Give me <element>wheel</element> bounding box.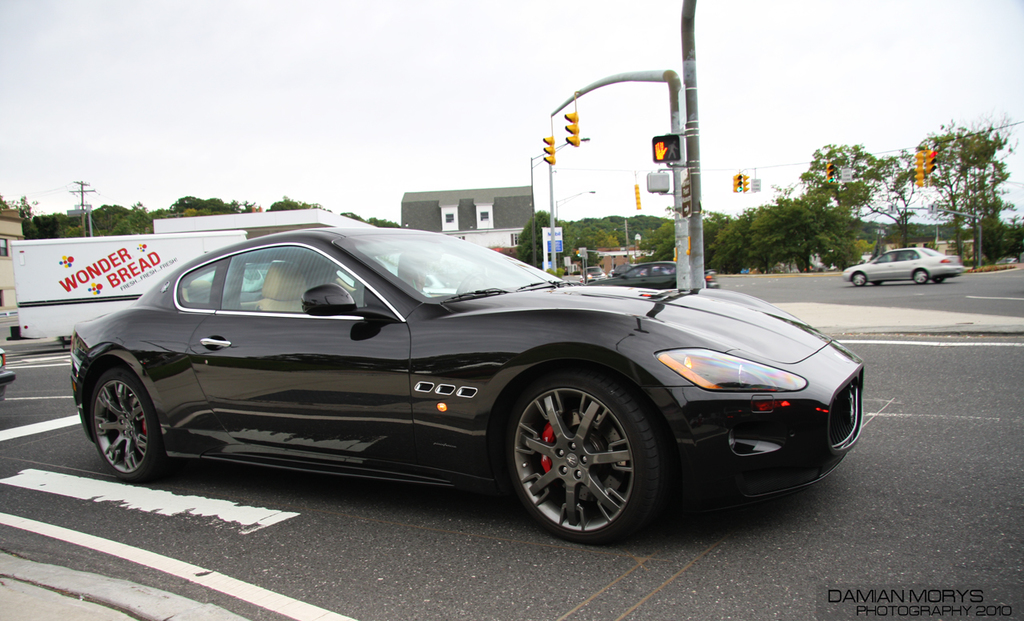
select_region(873, 280, 882, 286).
